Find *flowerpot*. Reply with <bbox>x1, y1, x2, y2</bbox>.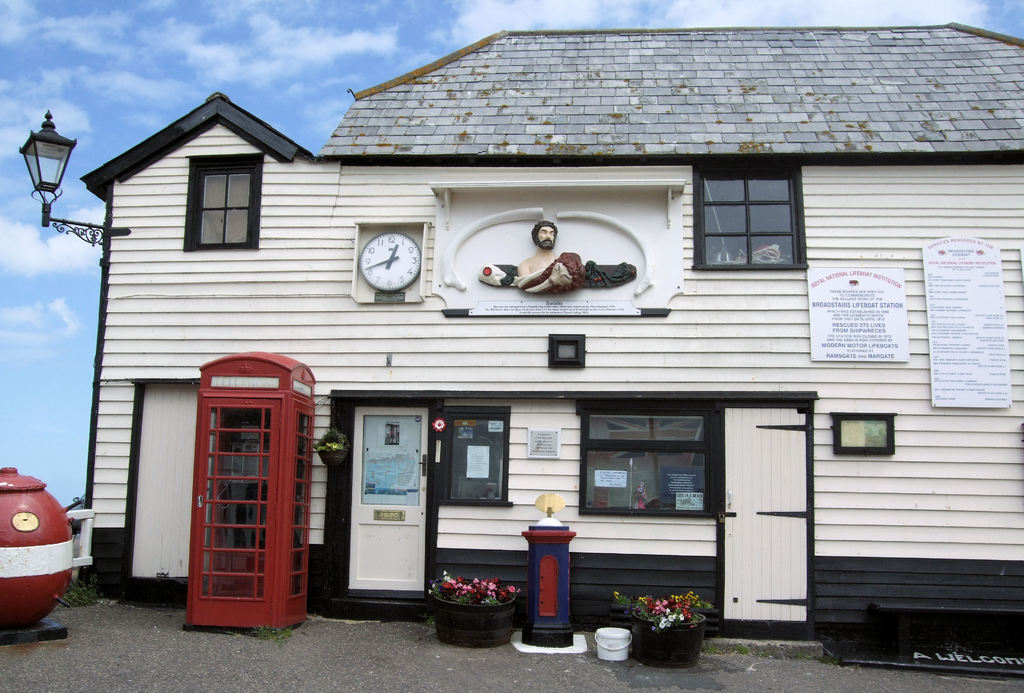
<bbox>436, 585, 530, 653</bbox>.
